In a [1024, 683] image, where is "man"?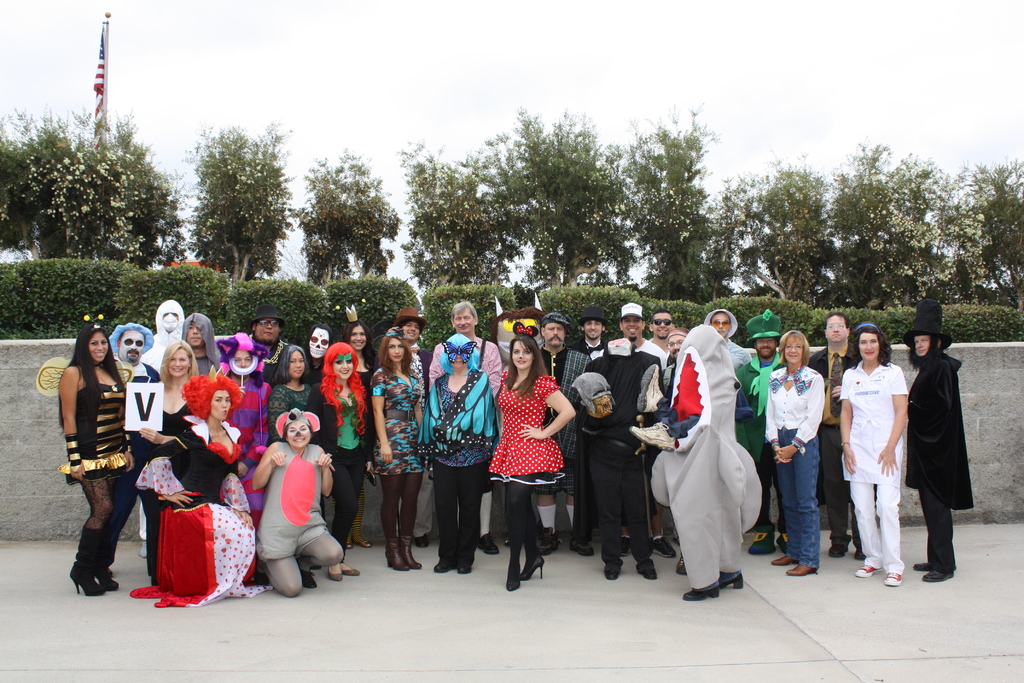
[x1=246, y1=303, x2=300, y2=390].
